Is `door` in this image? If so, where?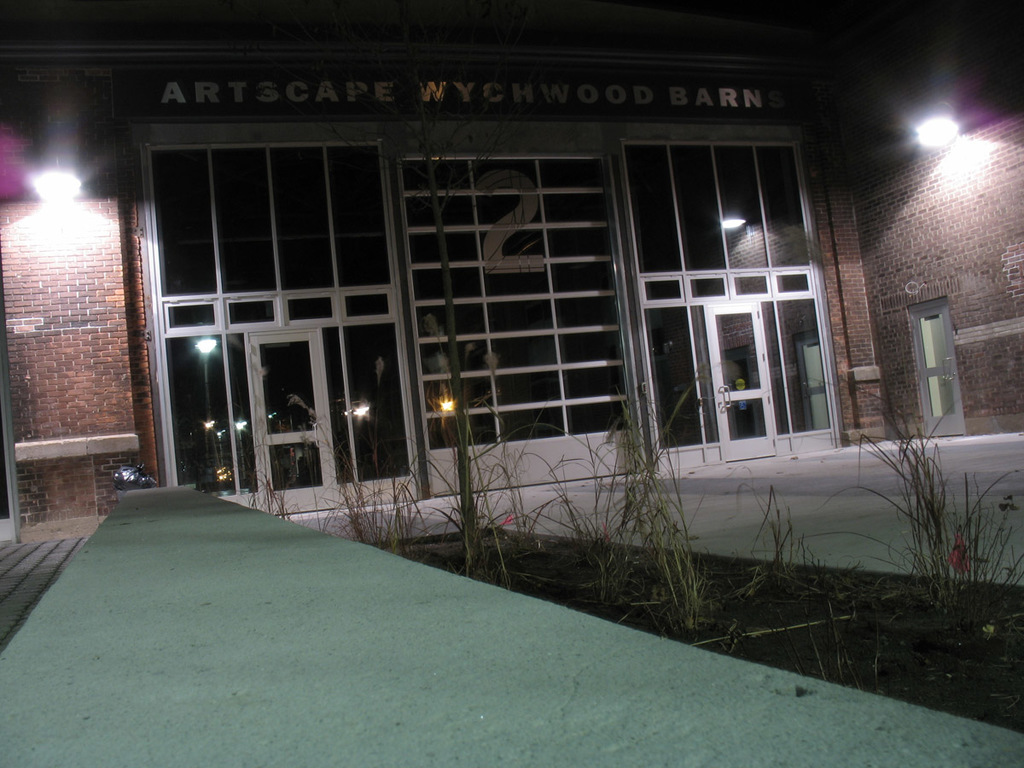
Yes, at 243 314 311 491.
